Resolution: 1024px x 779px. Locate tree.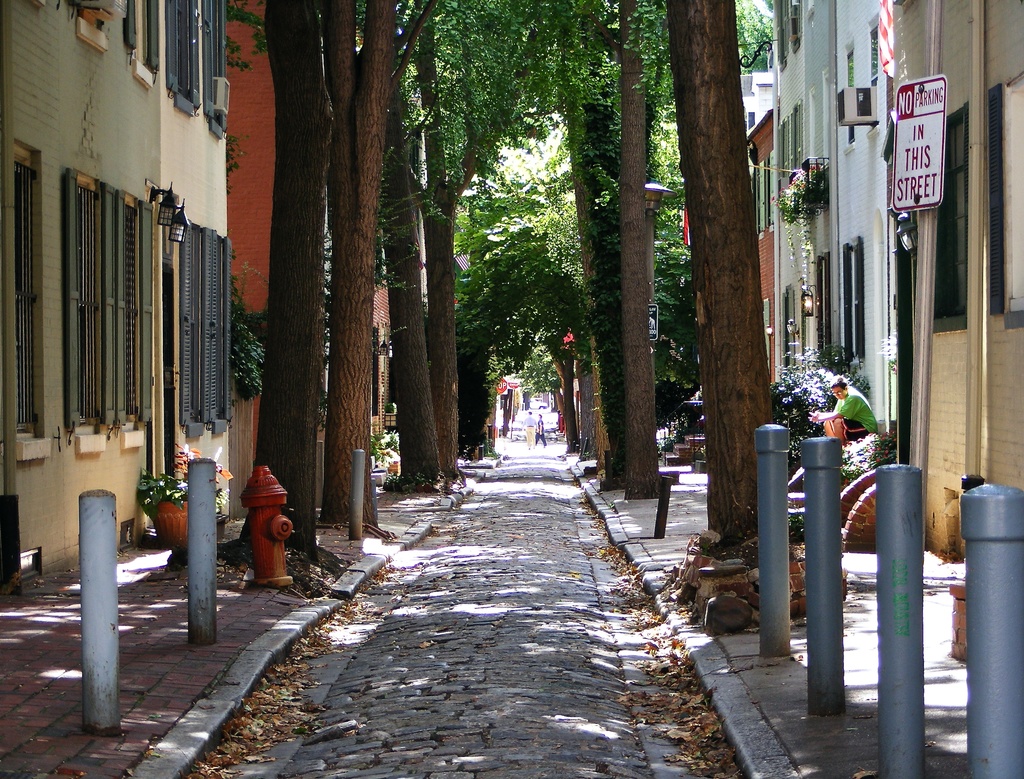
(left=257, top=0, right=335, bottom=554).
